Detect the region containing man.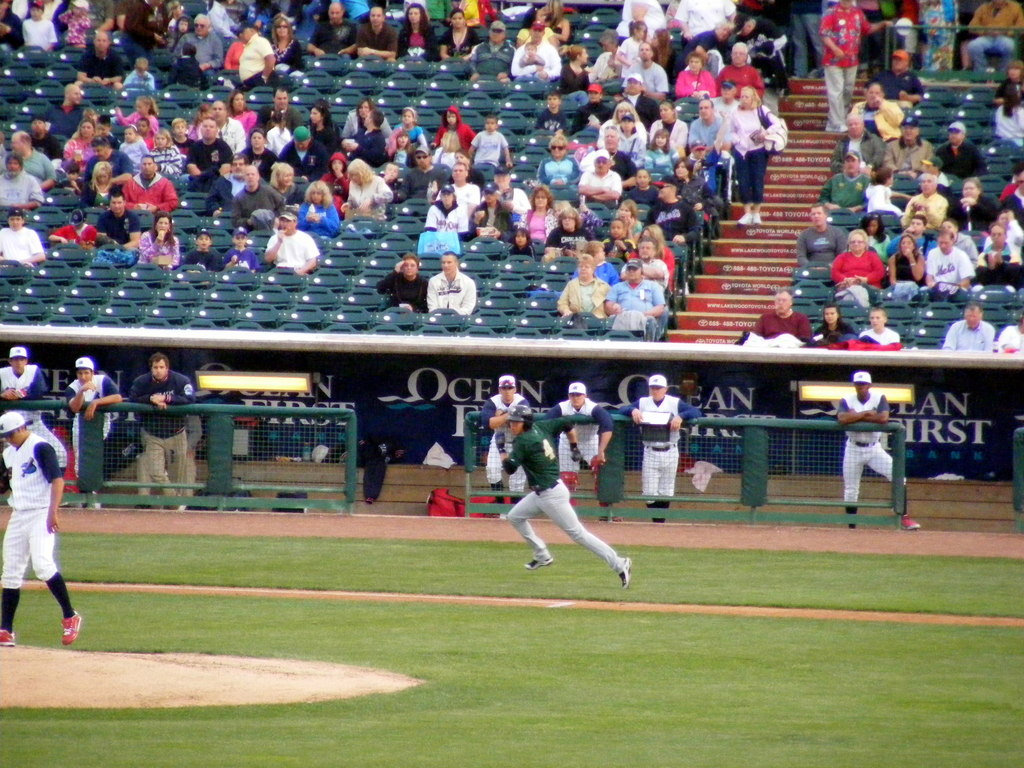
<box>391,142,454,203</box>.
